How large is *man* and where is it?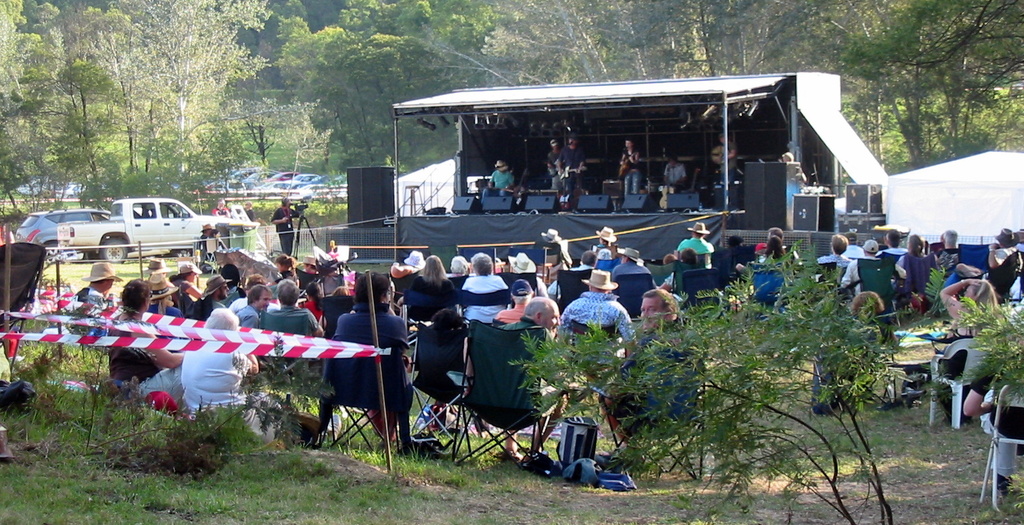
Bounding box: box=[556, 268, 632, 349].
